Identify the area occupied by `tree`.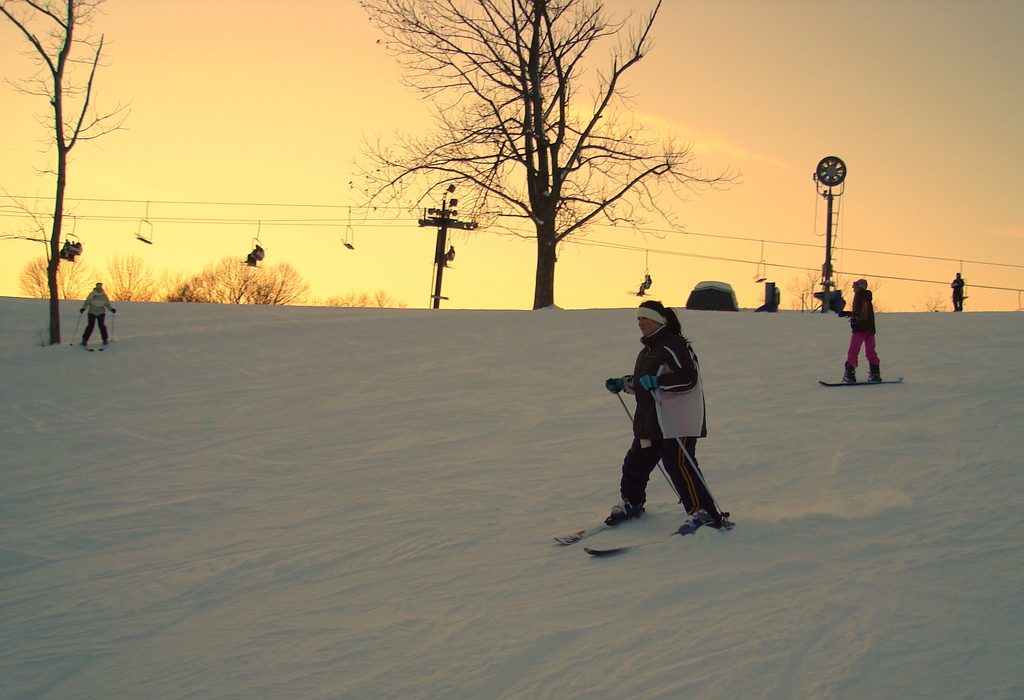
Area: l=106, t=257, r=182, b=303.
